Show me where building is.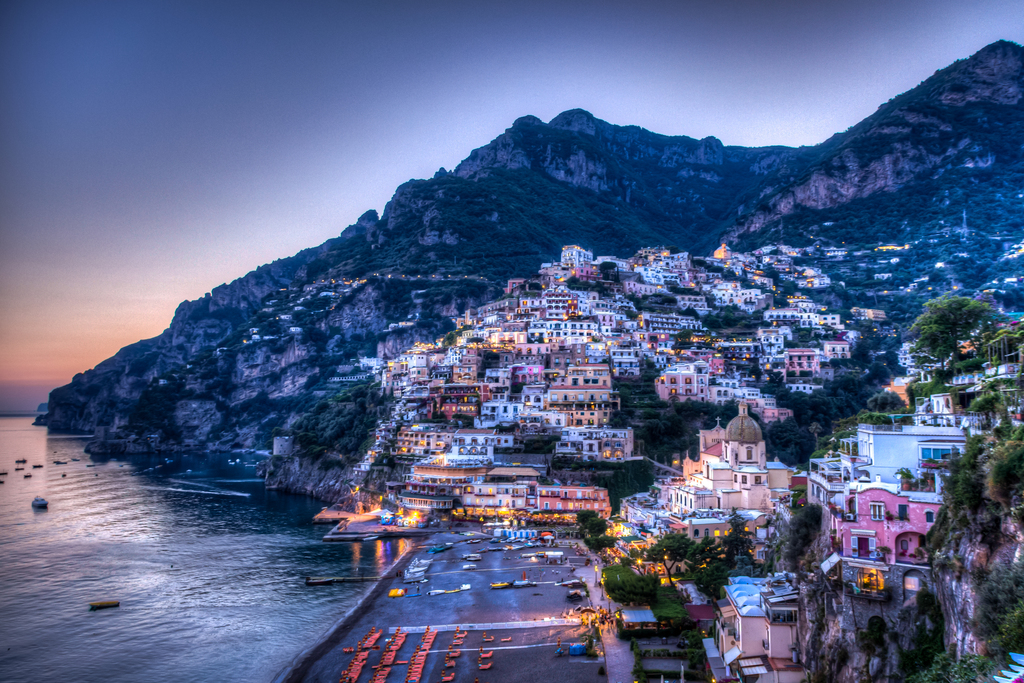
building is at (785, 347, 821, 374).
